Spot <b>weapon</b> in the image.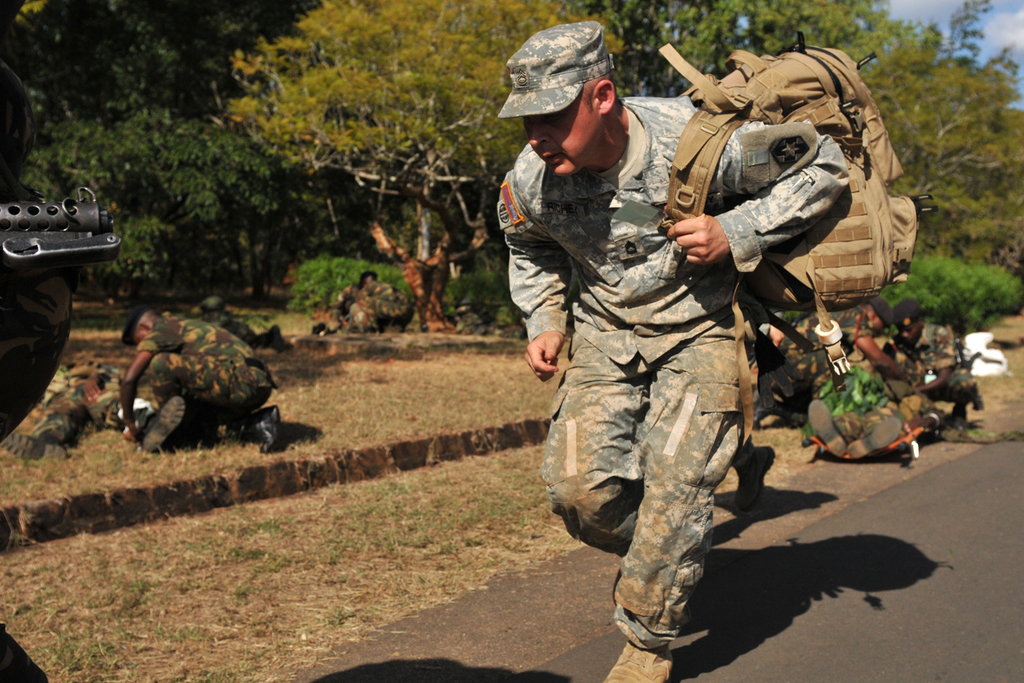
<b>weapon</b> found at (0,186,125,273).
